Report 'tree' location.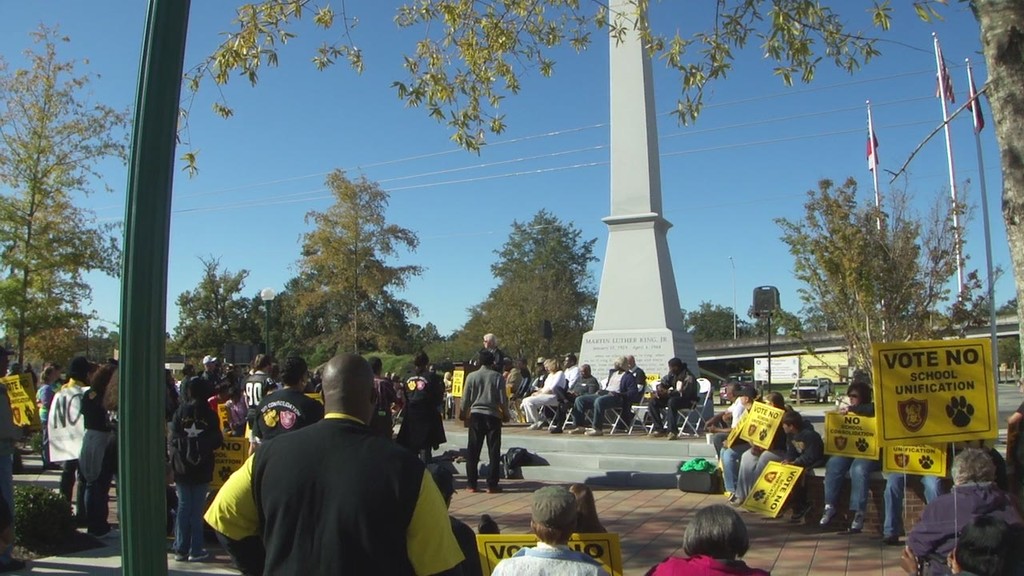
Report: [7, 68, 103, 378].
